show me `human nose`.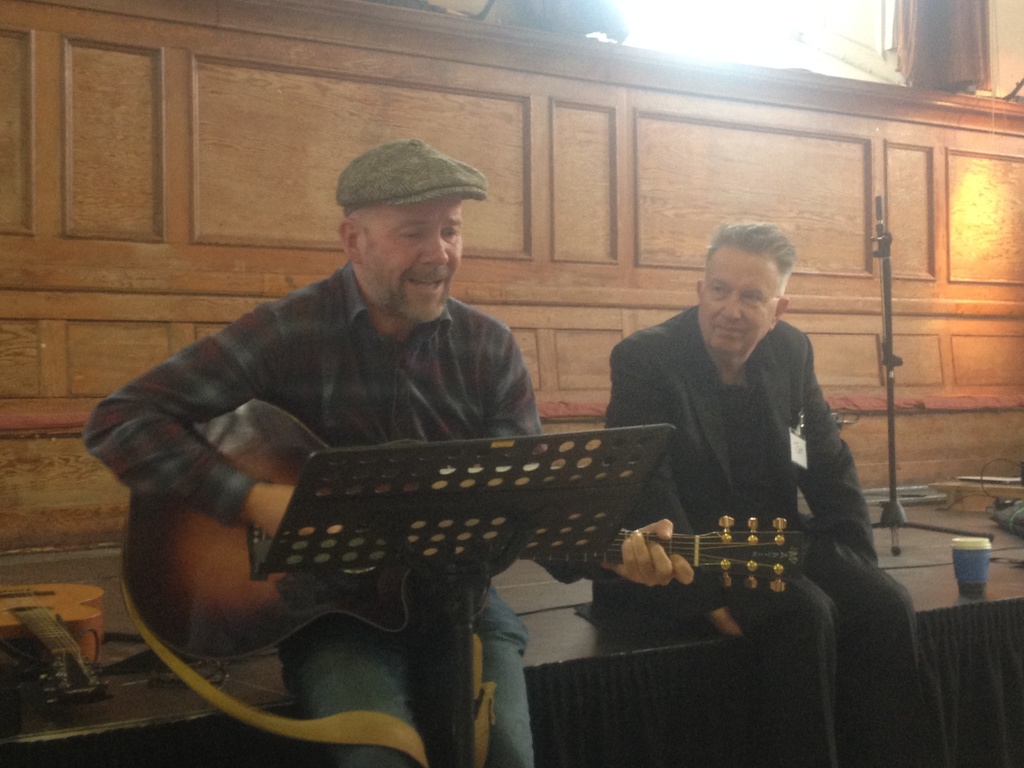
`human nose` is here: l=417, t=223, r=451, b=274.
